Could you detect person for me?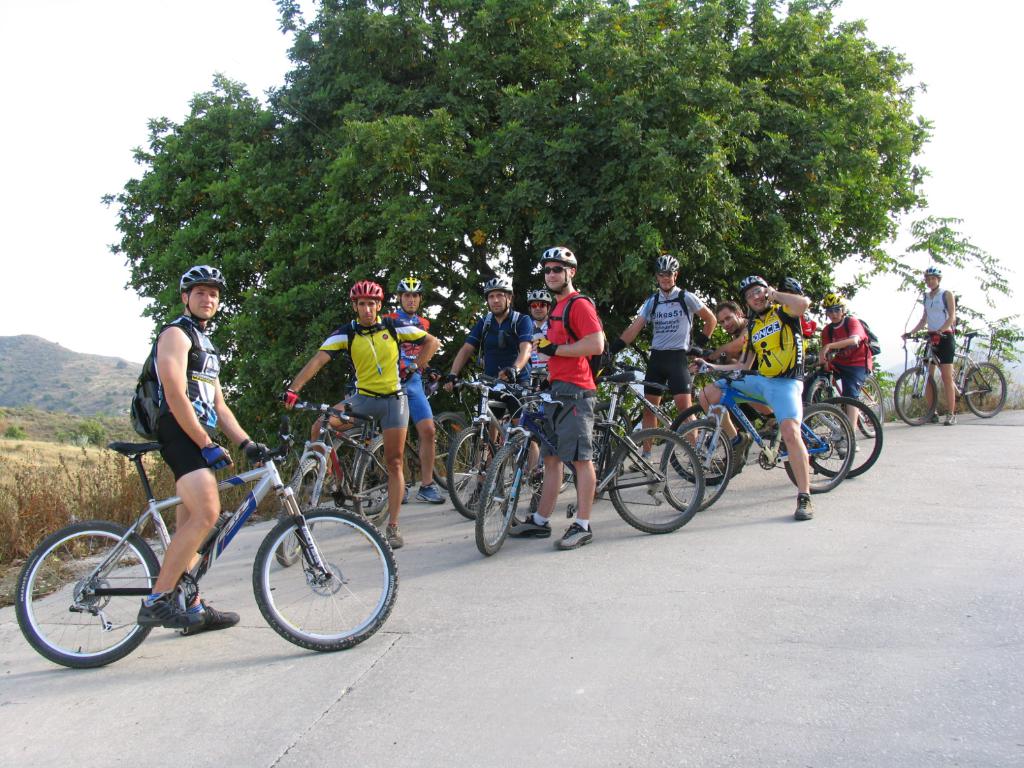
Detection result: 810 297 874 449.
